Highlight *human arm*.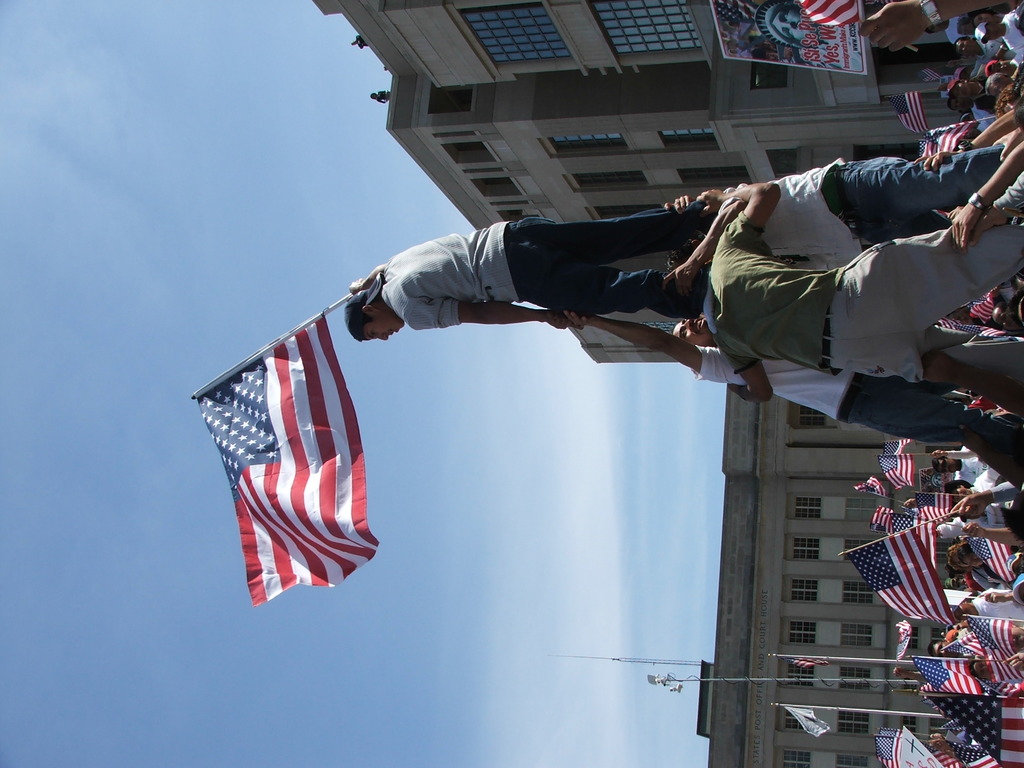
Highlighted region: x1=911, y1=103, x2=1023, y2=168.
